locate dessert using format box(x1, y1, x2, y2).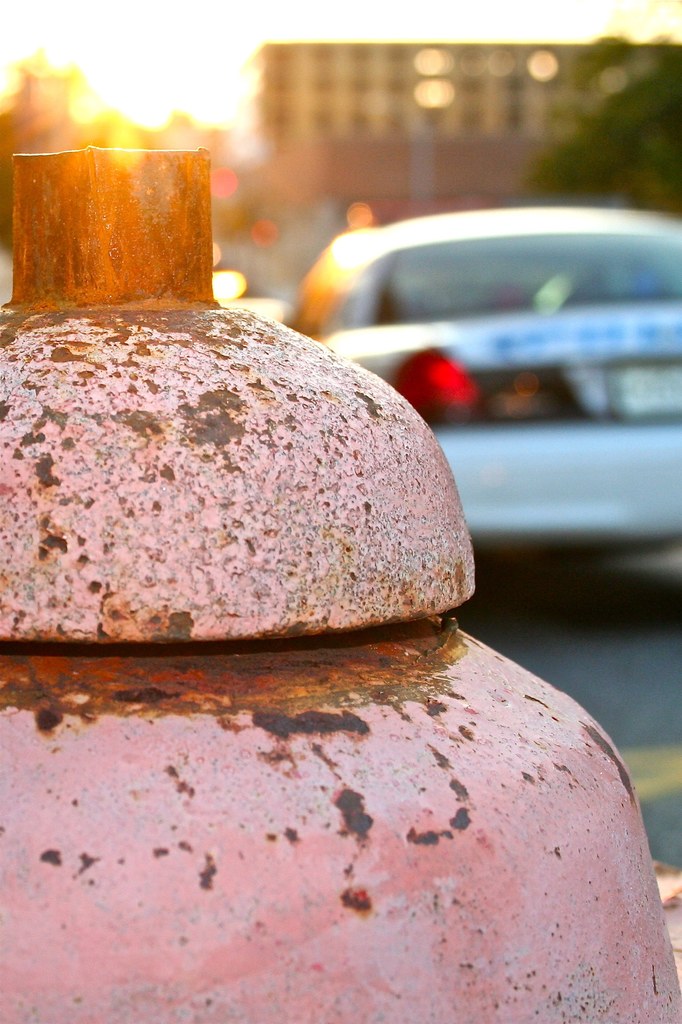
box(0, 147, 210, 314).
